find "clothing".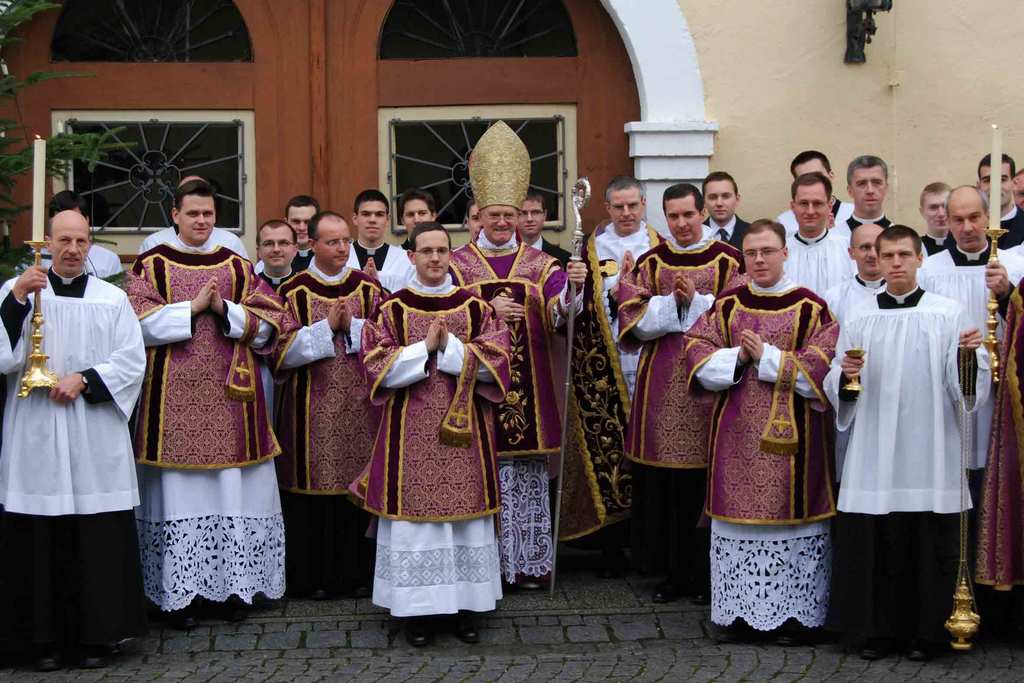
x1=0 y1=264 x2=150 y2=661.
